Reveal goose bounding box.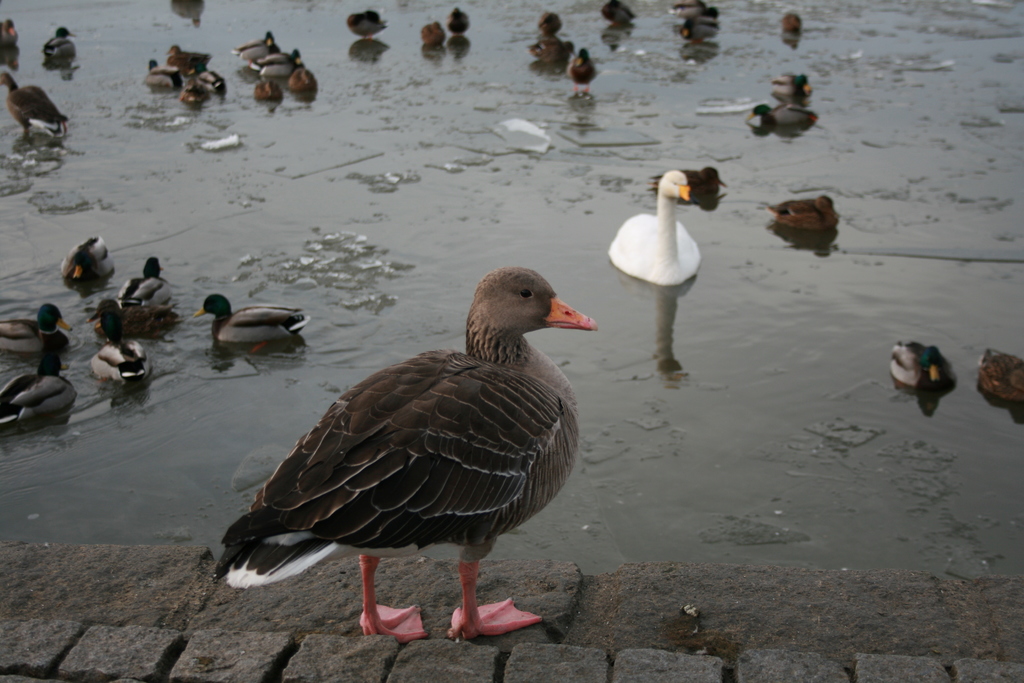
Revealed: crop(253, 46, 303, 79).
